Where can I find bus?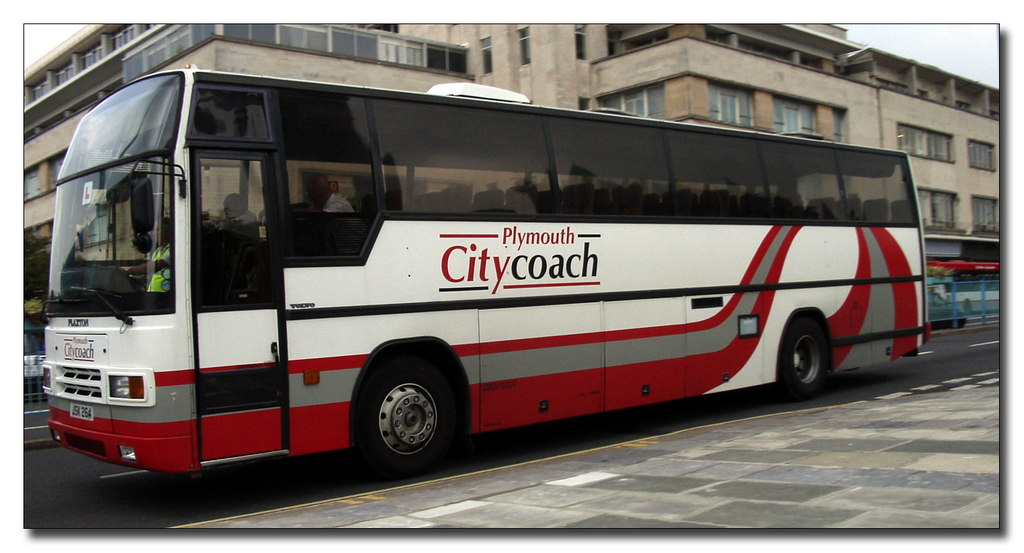
You can find it at bbox=(923, 234, 1004, 329).
